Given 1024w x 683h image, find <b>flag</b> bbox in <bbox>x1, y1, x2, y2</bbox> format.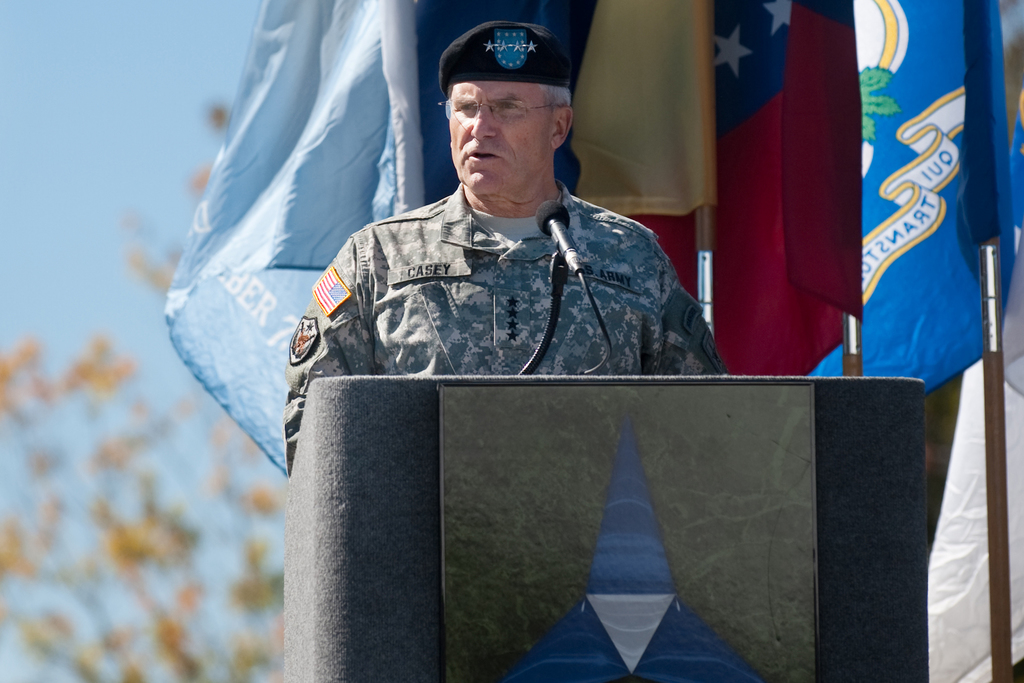
<bbox>418, 0, 598, 206</bbox>.
